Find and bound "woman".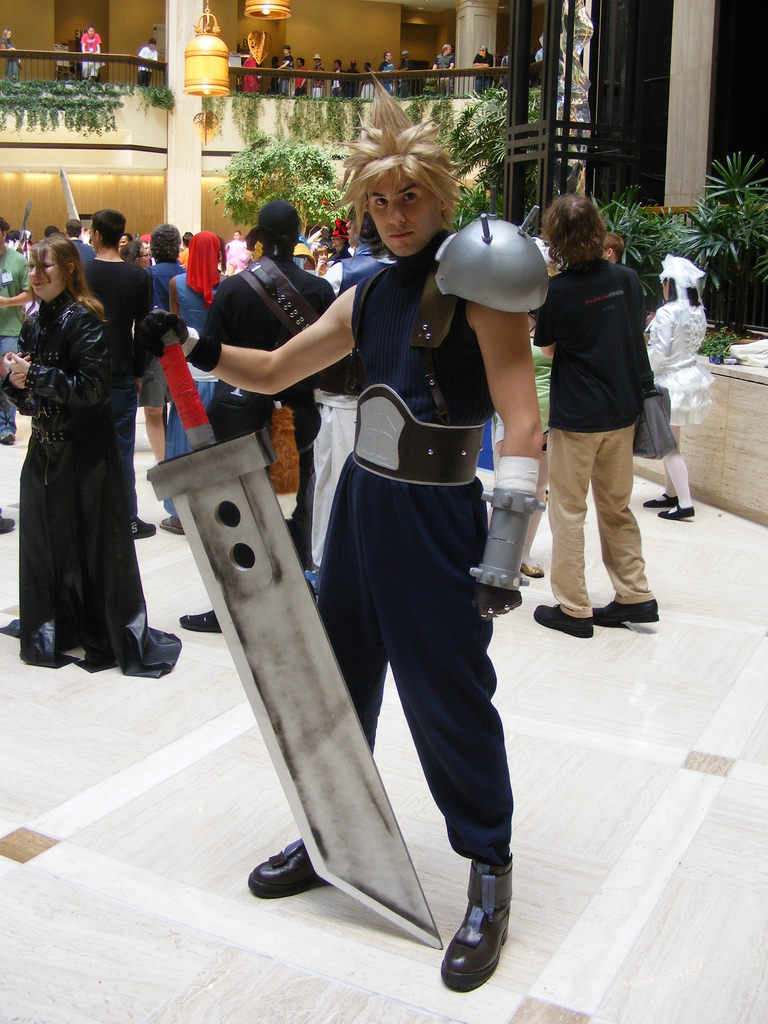
Bound: 118:239:151:271.
